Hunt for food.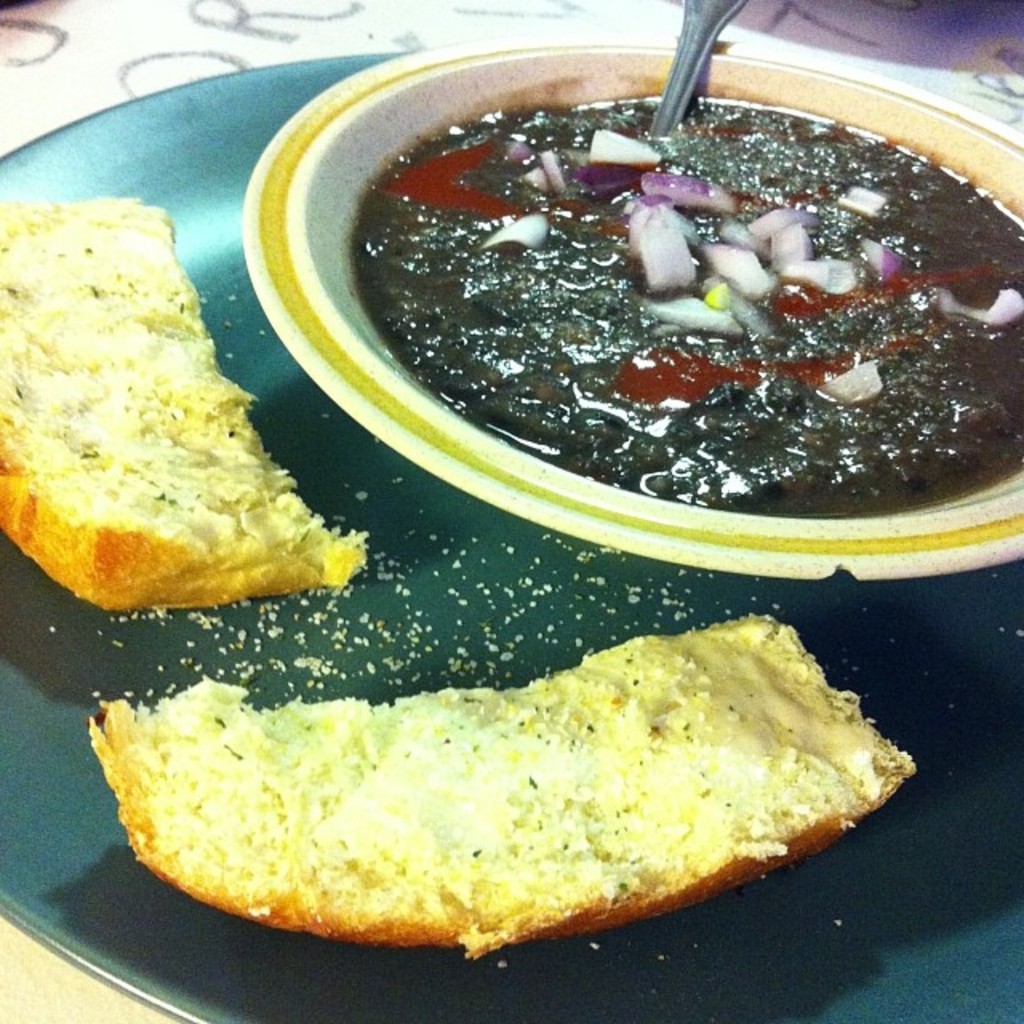
Hunted down at {"left": 378, "top": 506, "right": 778, "bottom": 605}.
